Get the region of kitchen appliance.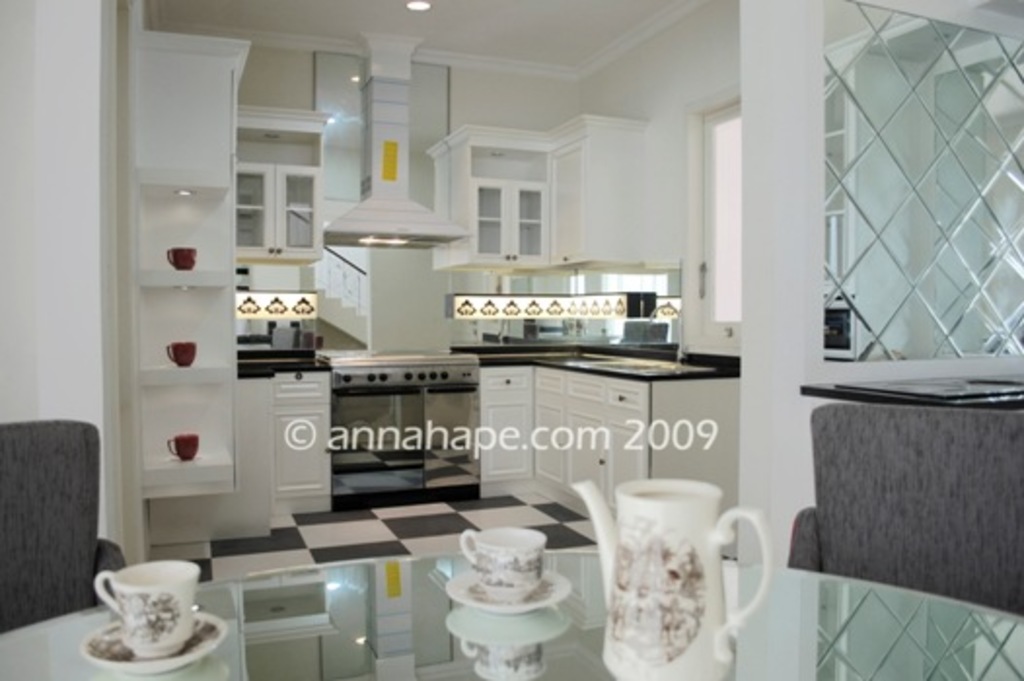
[97,564,201,652].
